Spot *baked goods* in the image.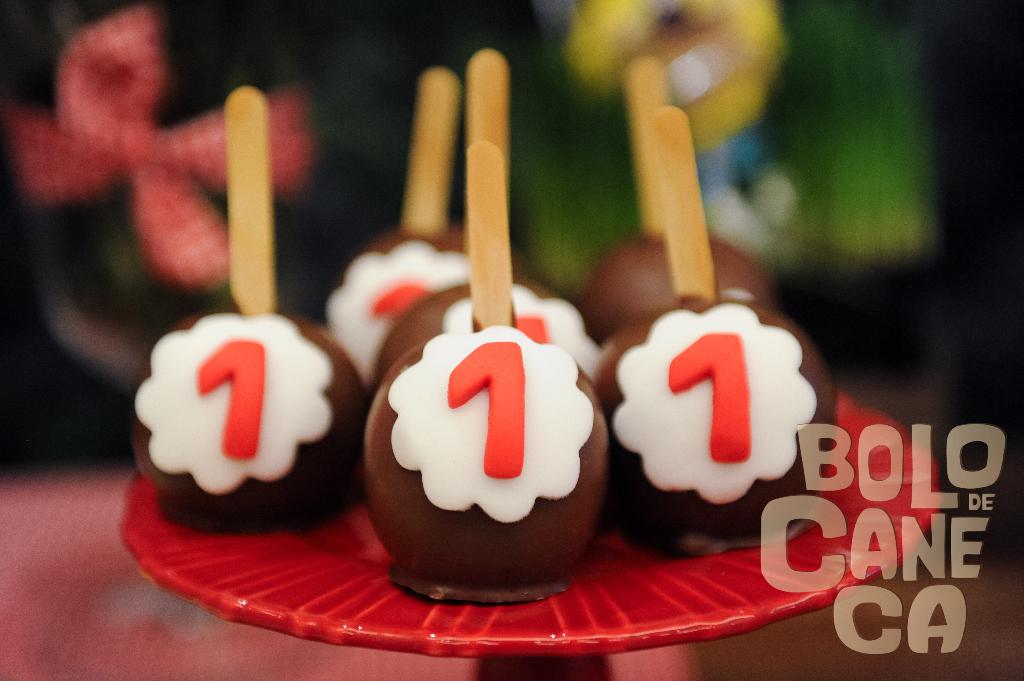
*baked goods* found at box(364, 319, 614, 605).
